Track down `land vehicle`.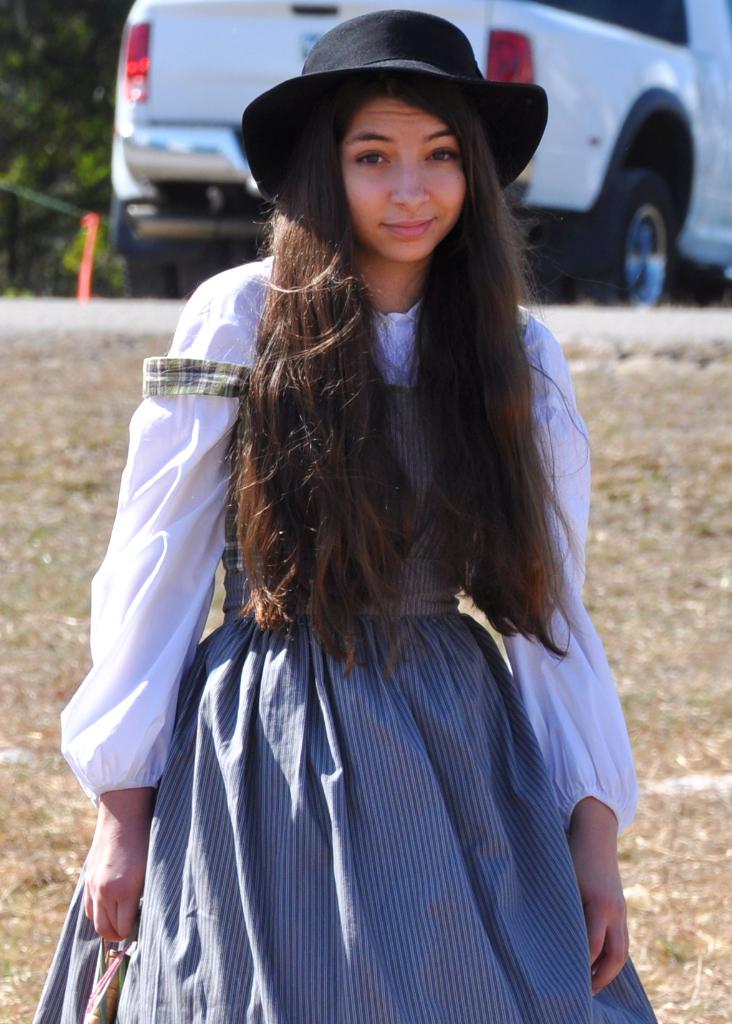
Tracked to 108/0/731/307.
